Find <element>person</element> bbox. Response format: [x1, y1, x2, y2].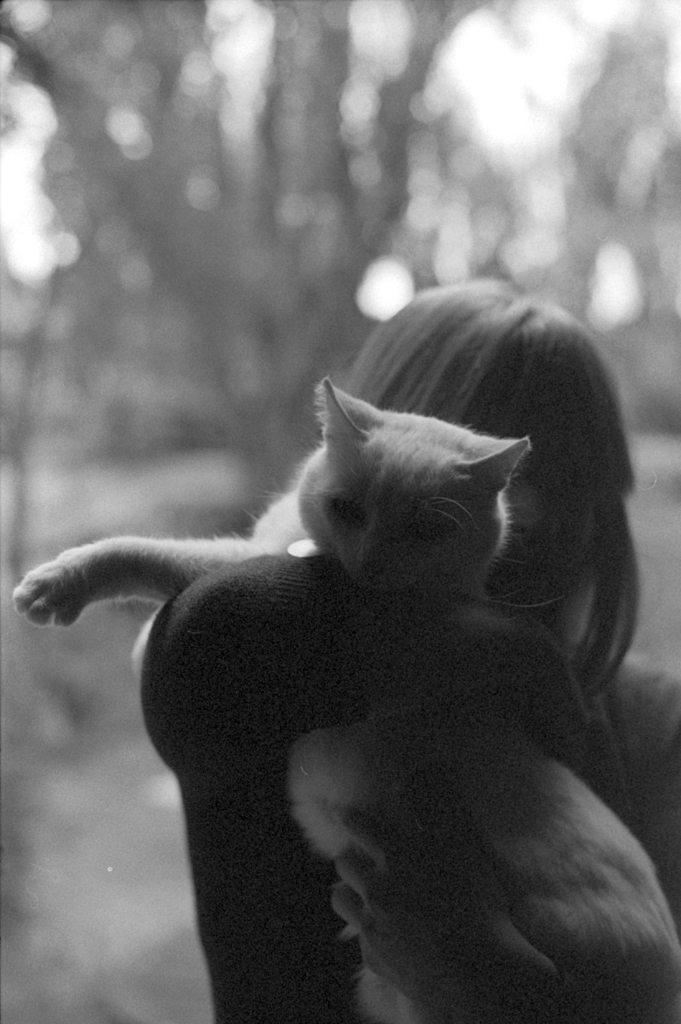
[126, 273, 680, 918].
